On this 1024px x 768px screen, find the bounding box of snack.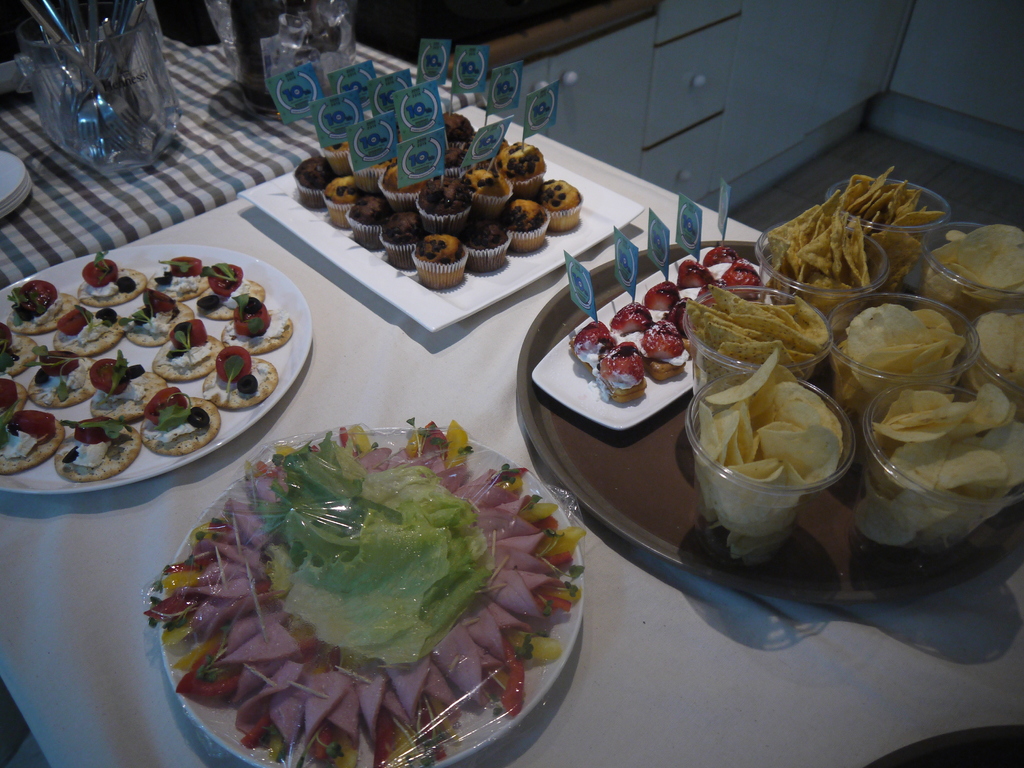
Bounding box: <region>758, 193, 890, 299</region>.
